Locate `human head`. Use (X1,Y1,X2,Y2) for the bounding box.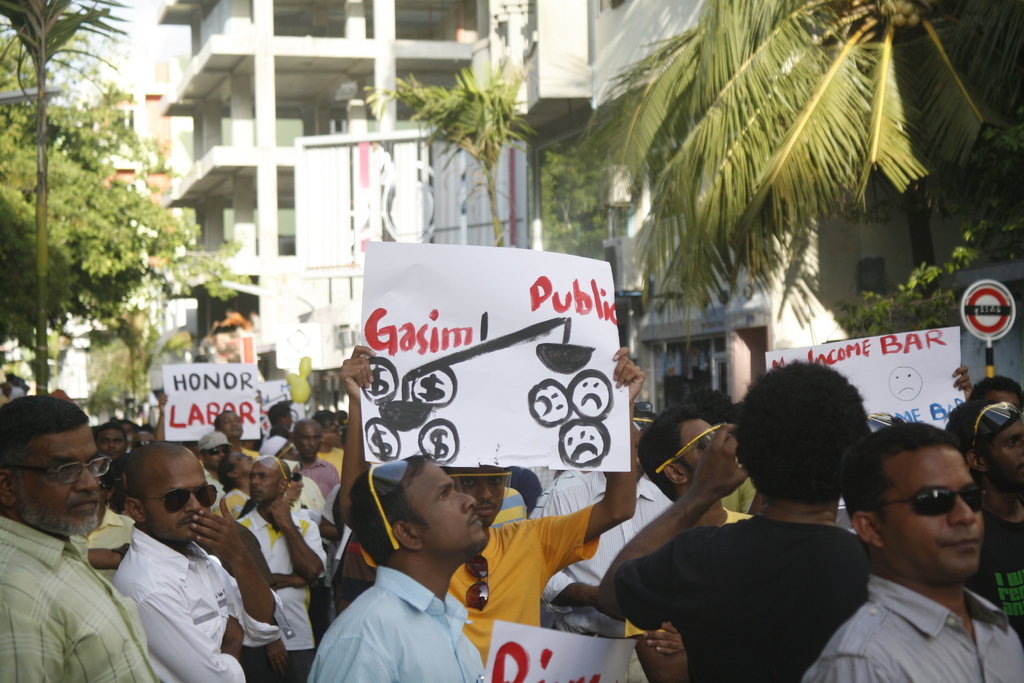
(134,427,148,448).
